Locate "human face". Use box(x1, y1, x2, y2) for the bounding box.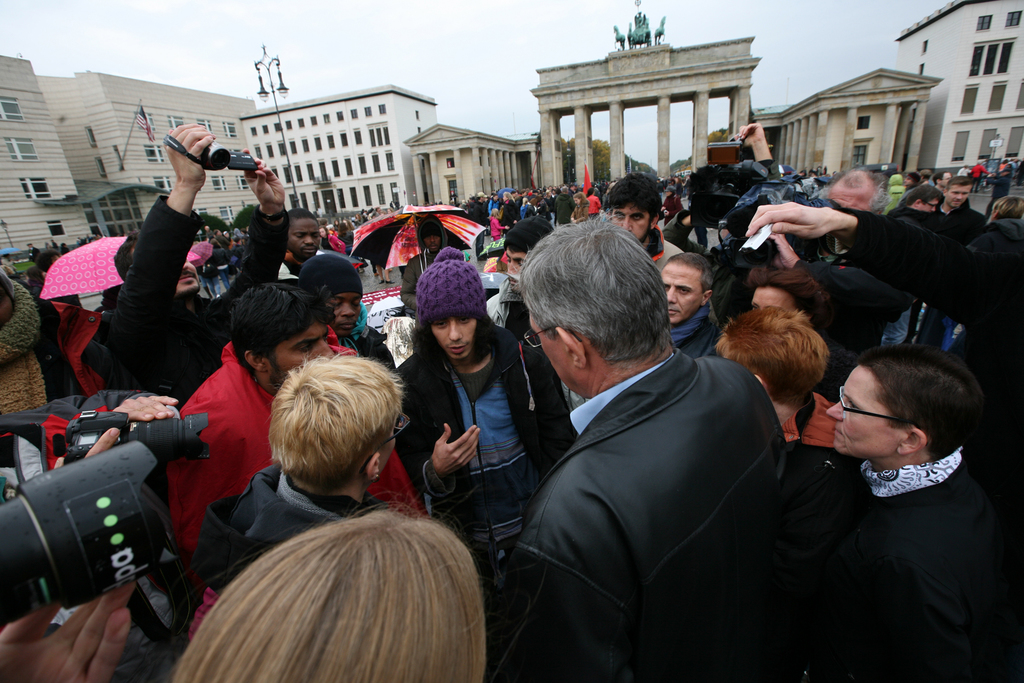
box(428, 233, 444, 252).
